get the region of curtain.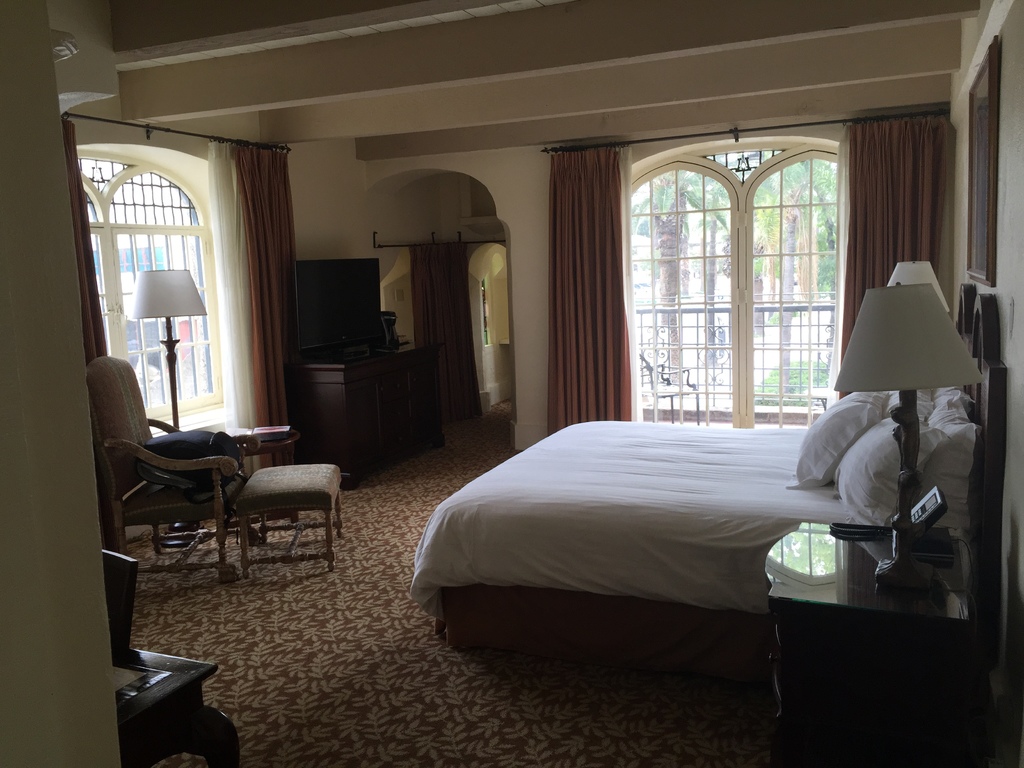
[408, 244, 483, 426].
